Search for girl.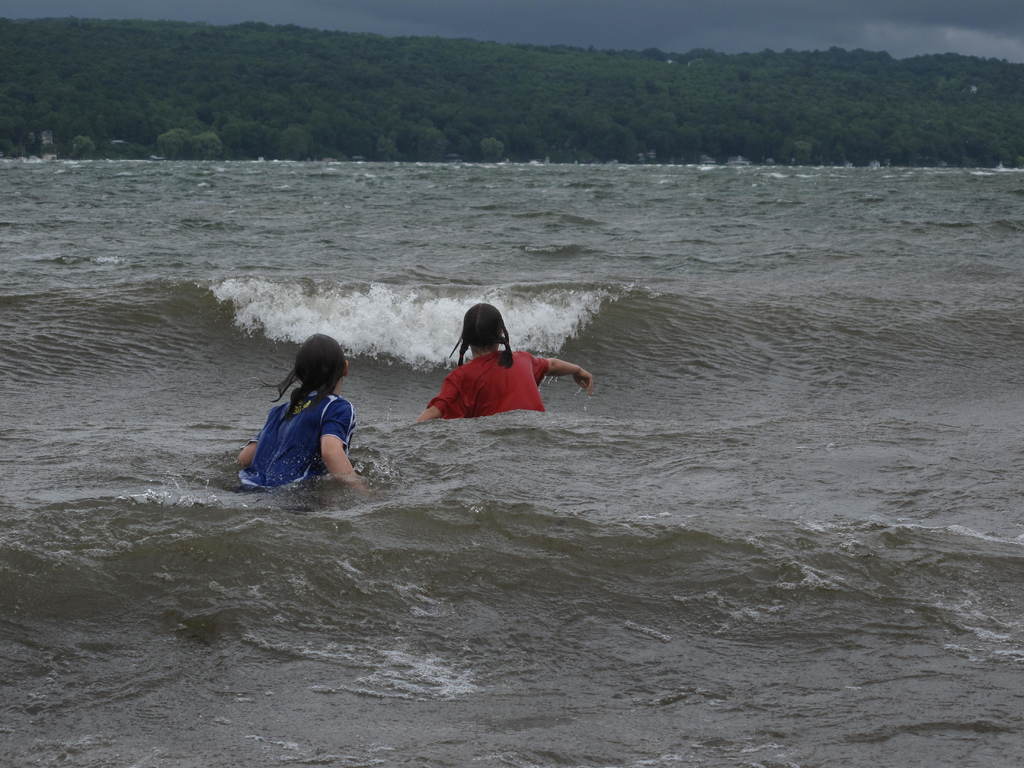
Found at <box>415,304,593,422</box>.
